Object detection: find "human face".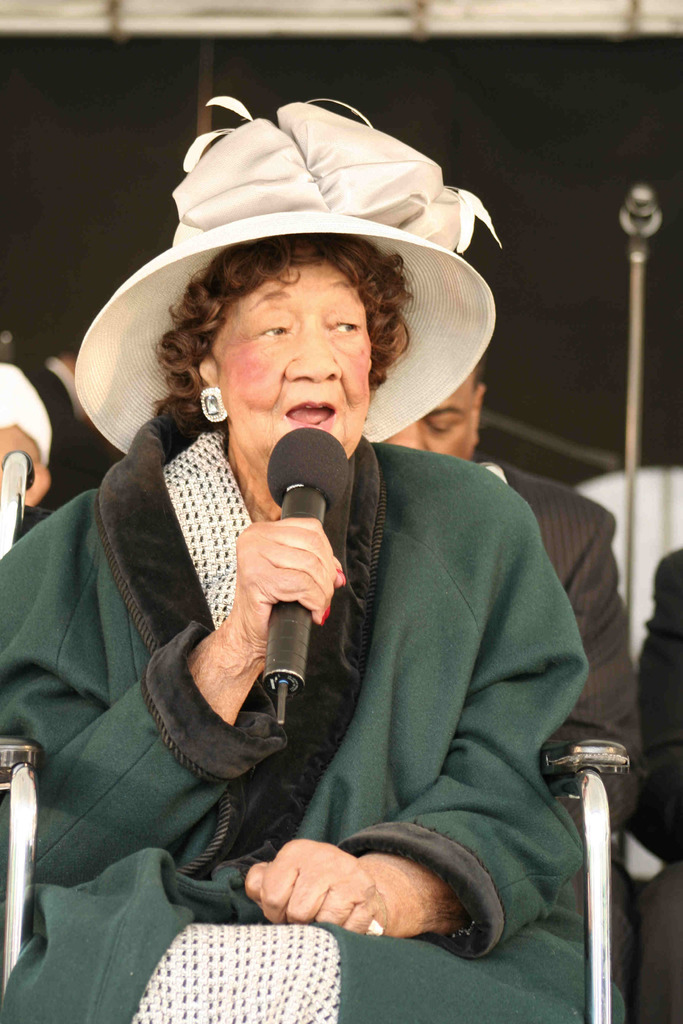
bbox=(387, 374, 476, 460).
